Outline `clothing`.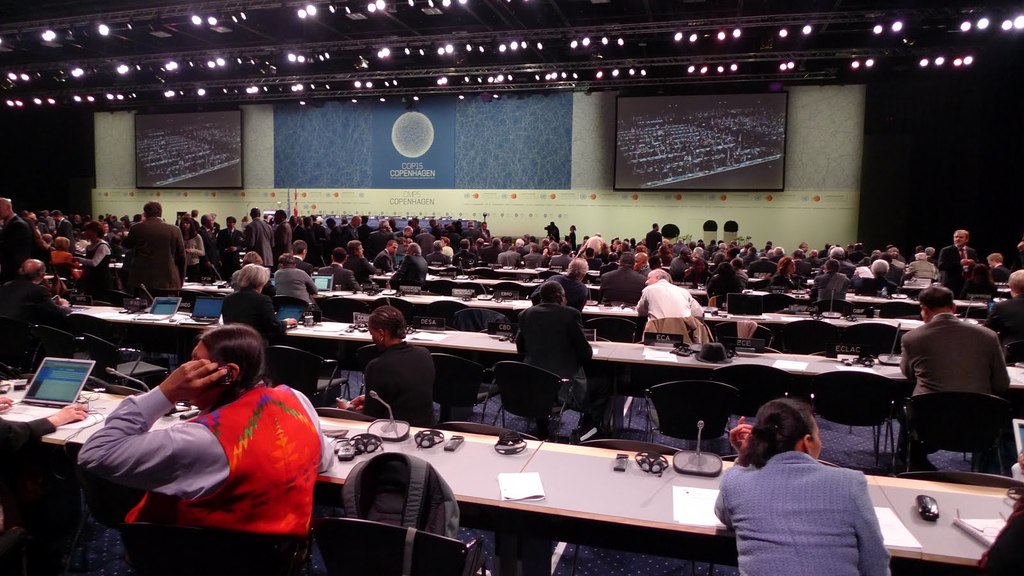
Outline: left=3, top=275, right=76, bottom=351.
